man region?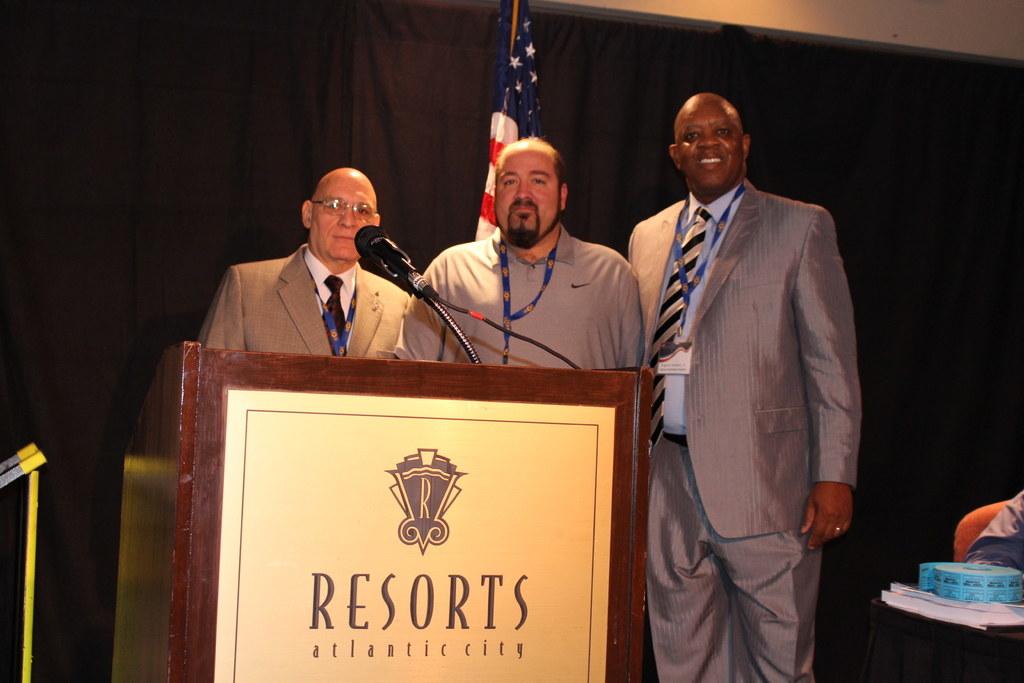
Rect(391, 135, 644, 370)
